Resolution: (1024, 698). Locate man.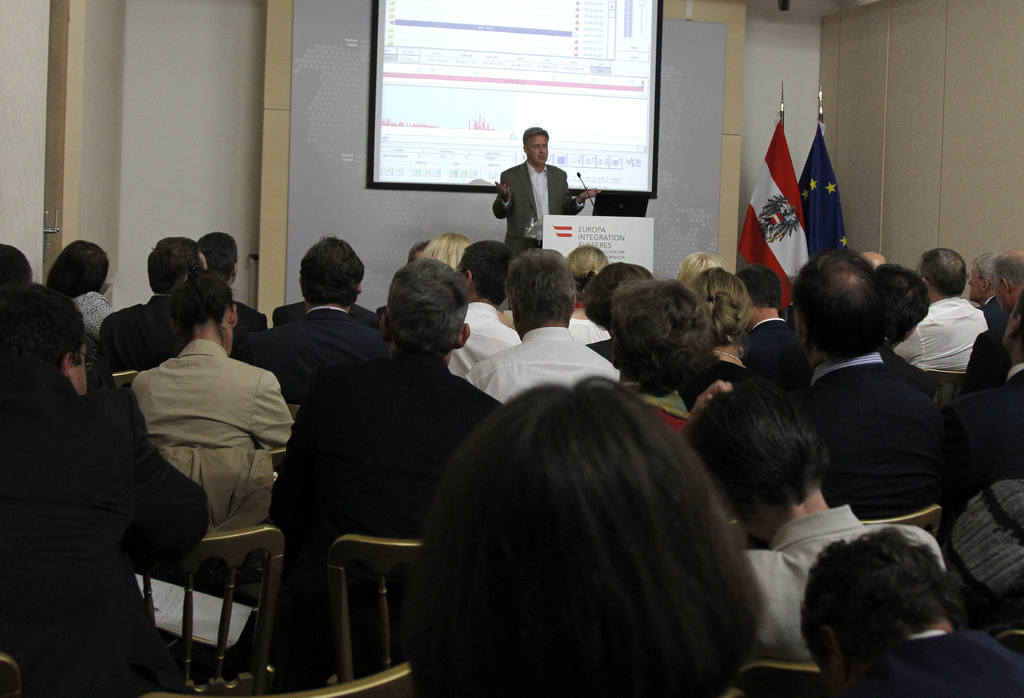
<bbox>257, 238, 383, 400</bbox>.
